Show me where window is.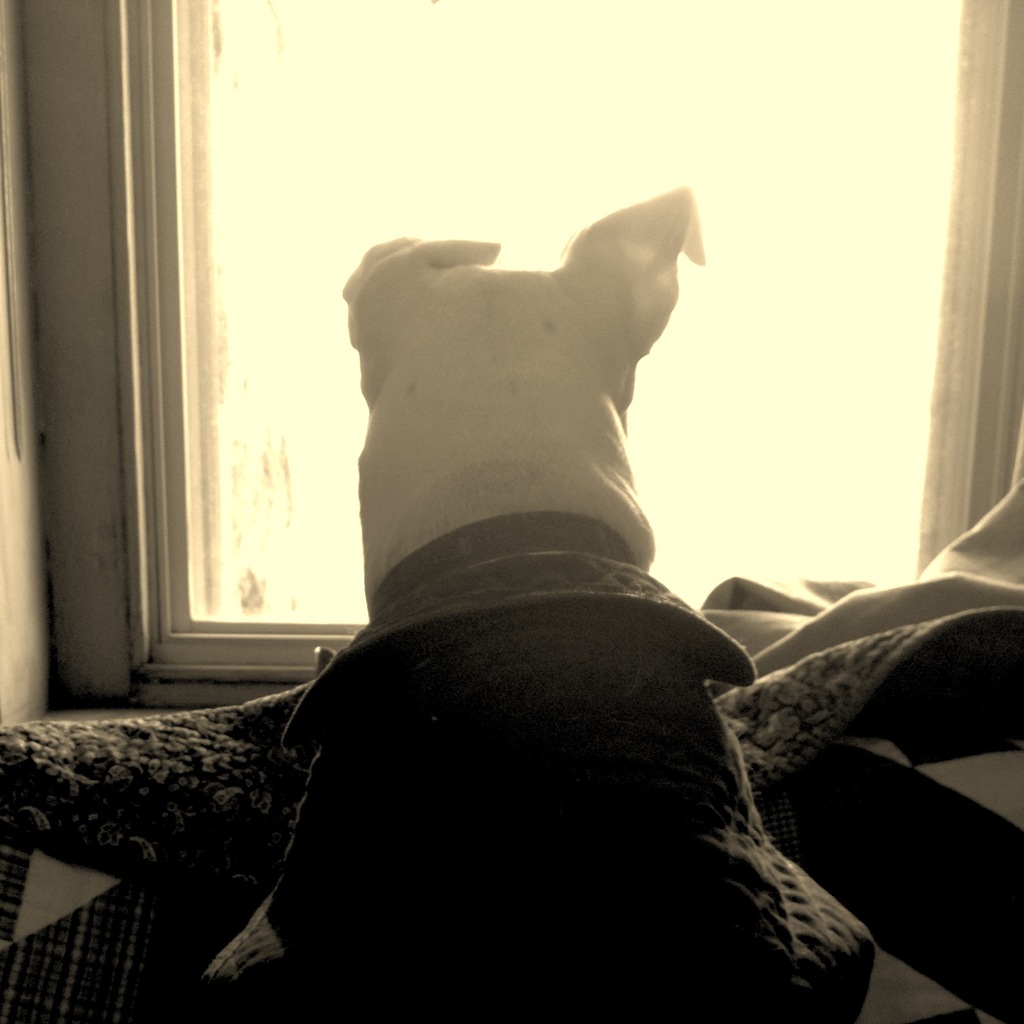
window is at crop(31, 0, 1023, 699).
